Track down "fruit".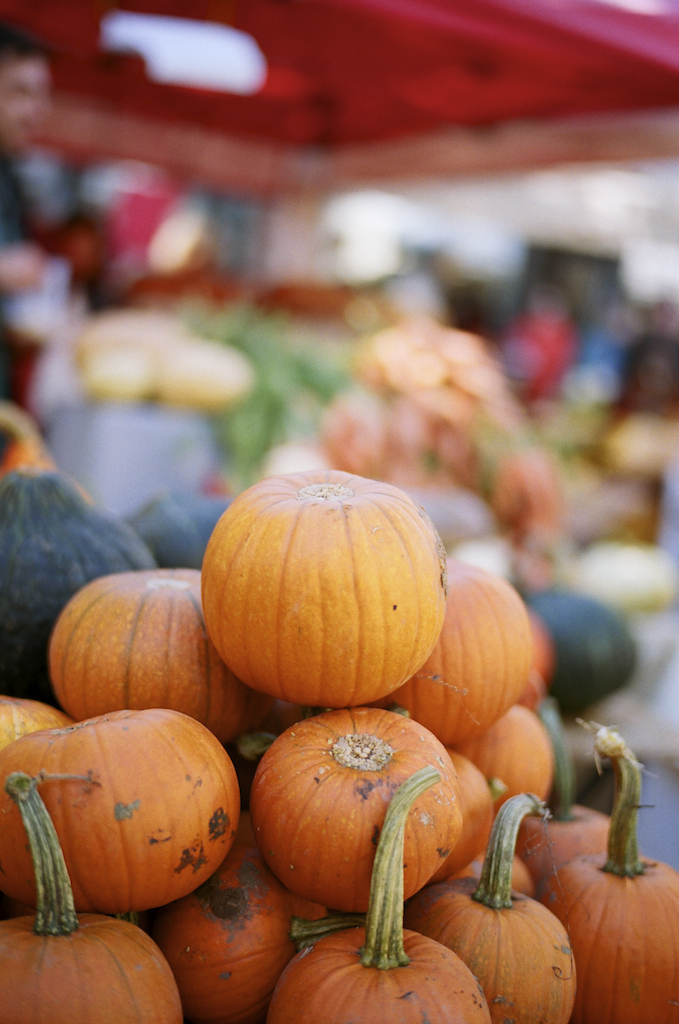
Tracked to 404,791,569,1023.
